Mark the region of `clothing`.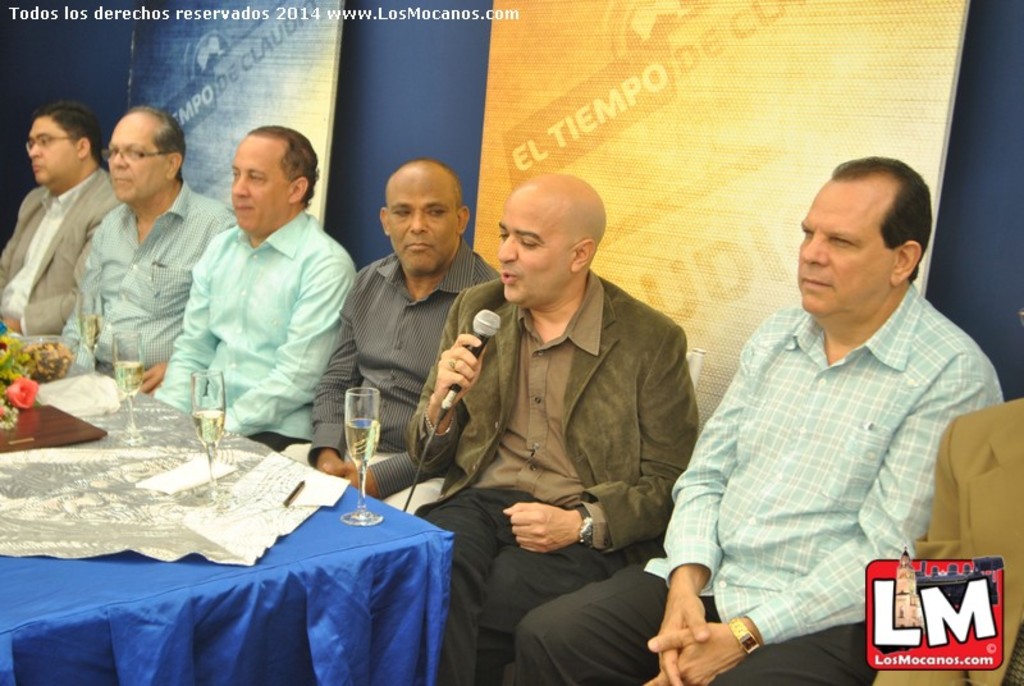
Region: 287,238,498,517.
